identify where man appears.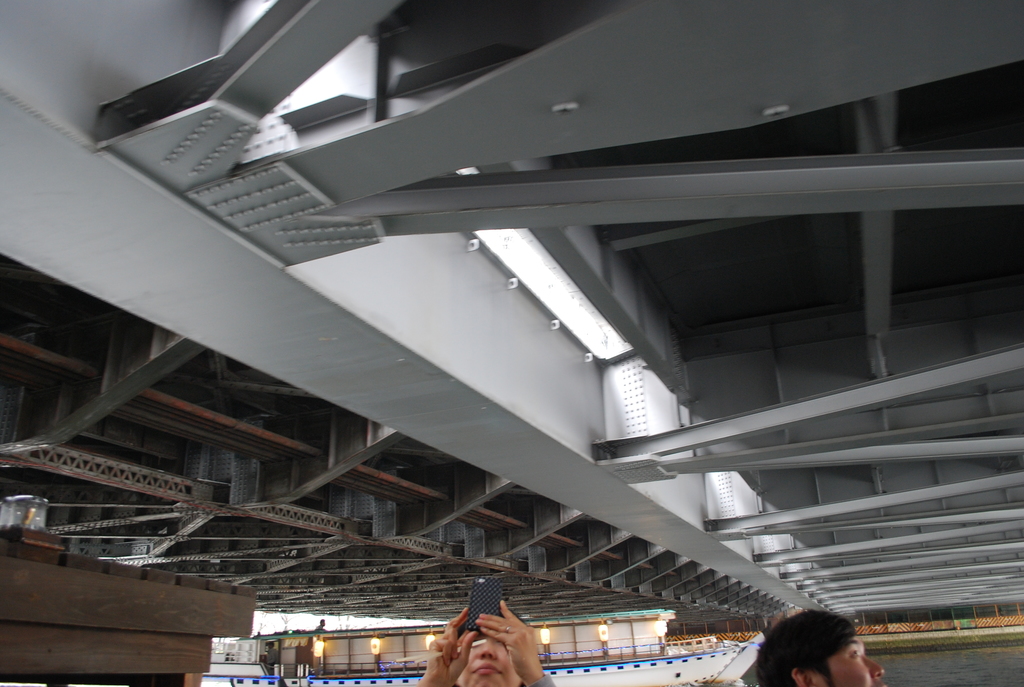
Appears at <bbox>263, 640, 281, 678</bbox>.
